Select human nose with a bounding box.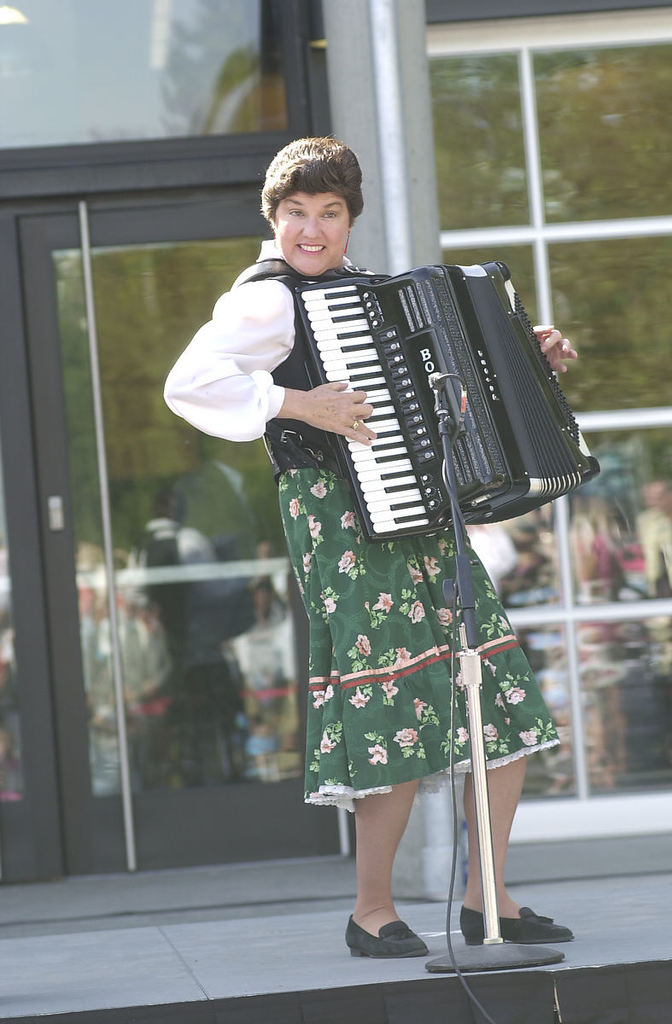
Rect(304, 213, 324, 236).
